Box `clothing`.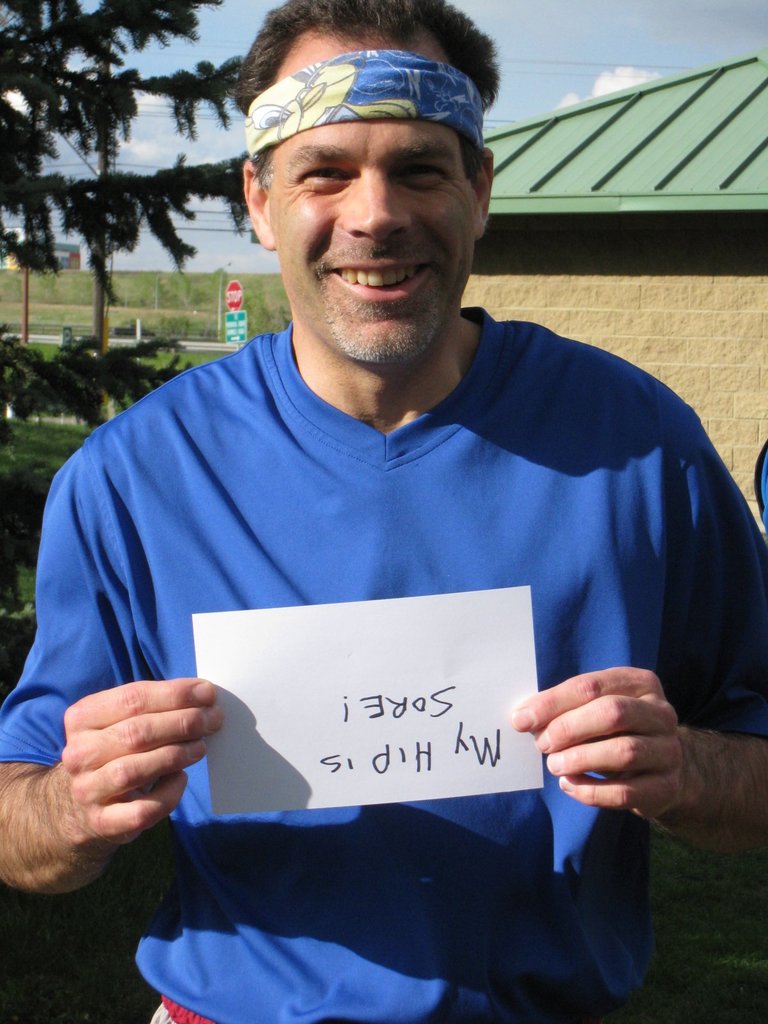
0,304,767,1023.
